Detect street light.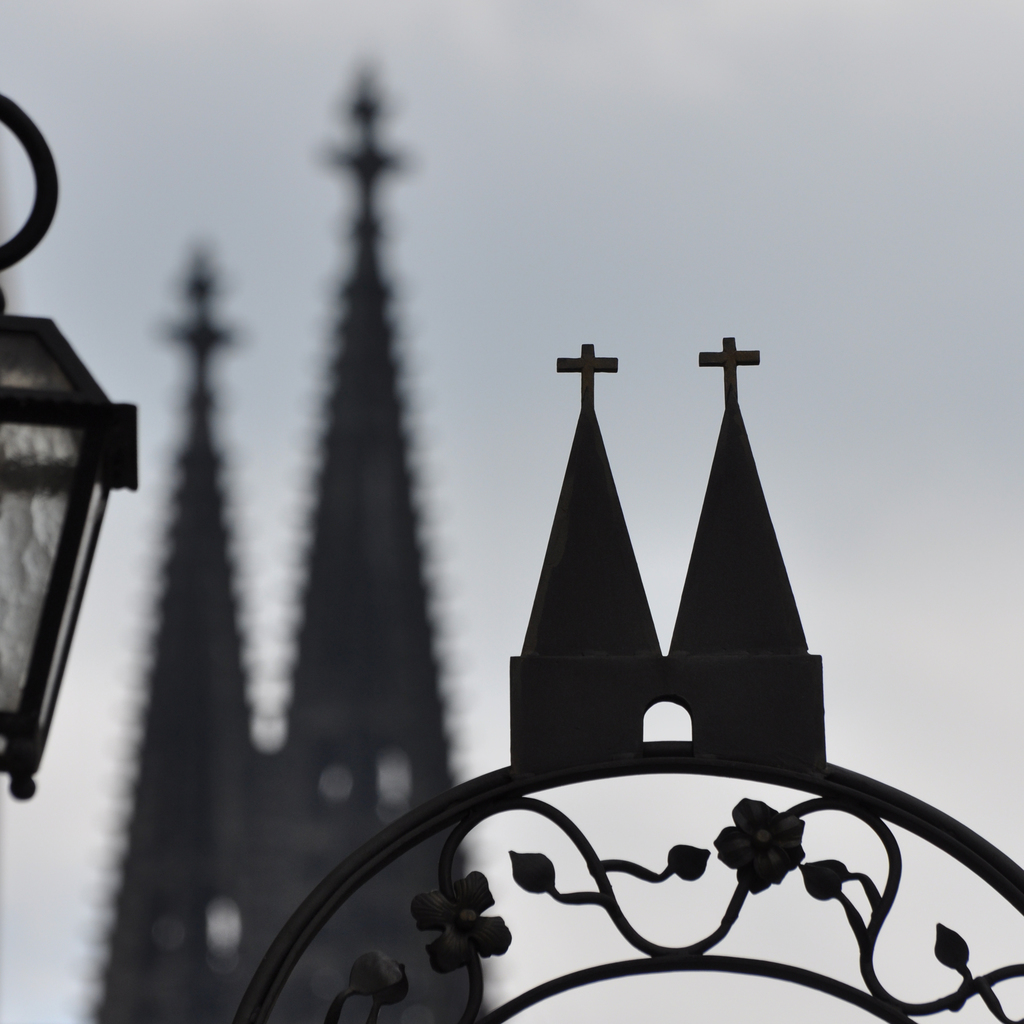
Detected at 0,88,1023,1023.
